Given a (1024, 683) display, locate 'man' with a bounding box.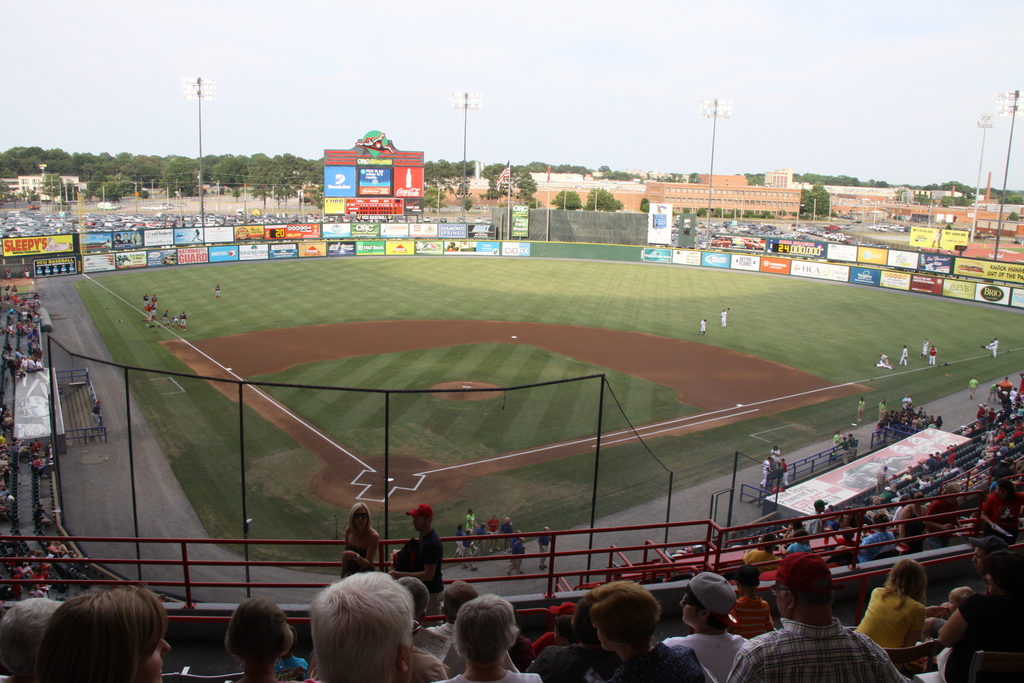
Located: (988, 383, 998, 400).
